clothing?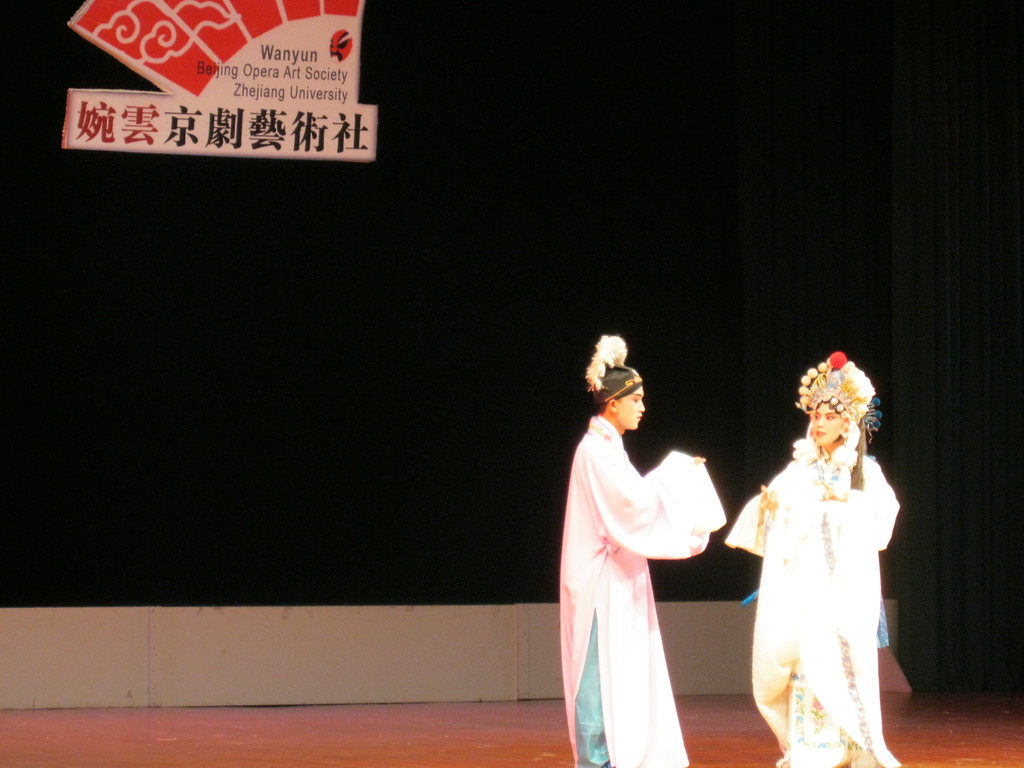
726:424:900:767
